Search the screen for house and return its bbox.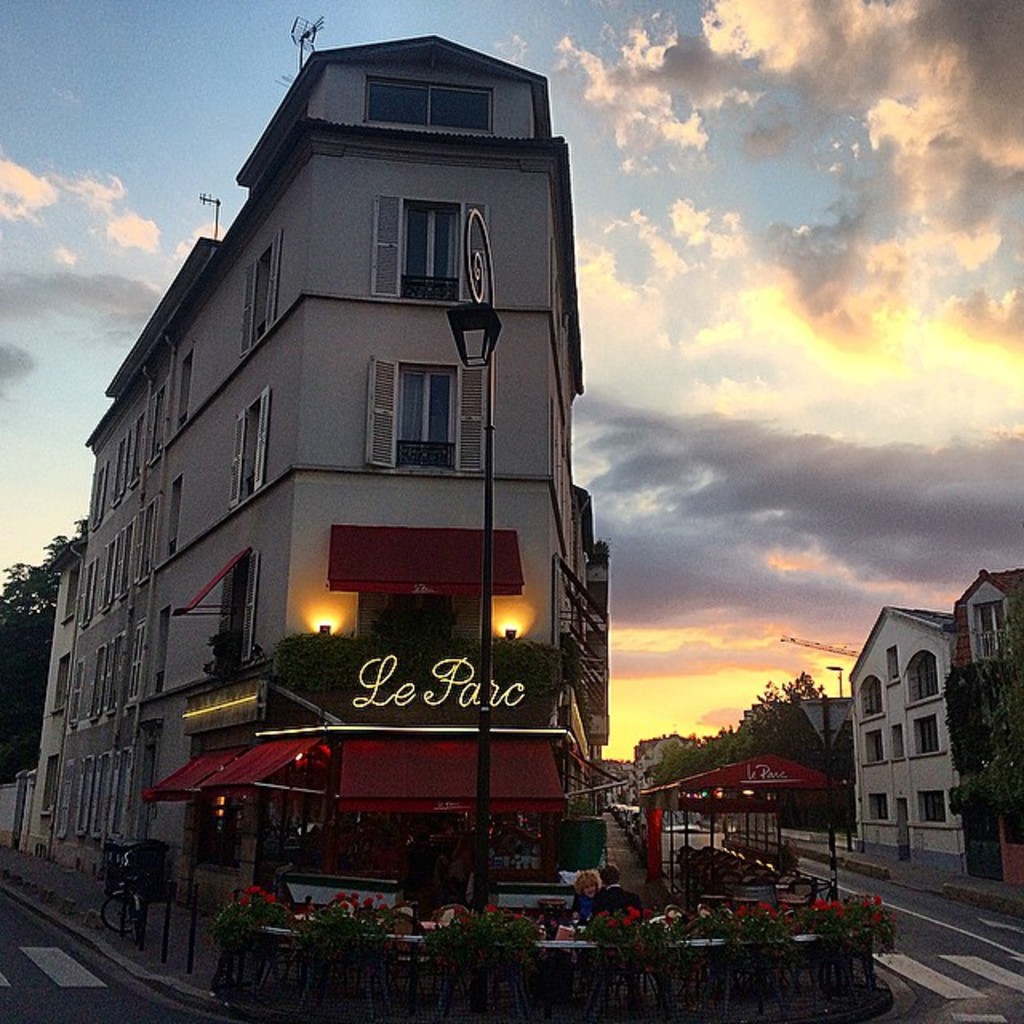
Found: x1=10 y1=13 x2=630 y2=947.
